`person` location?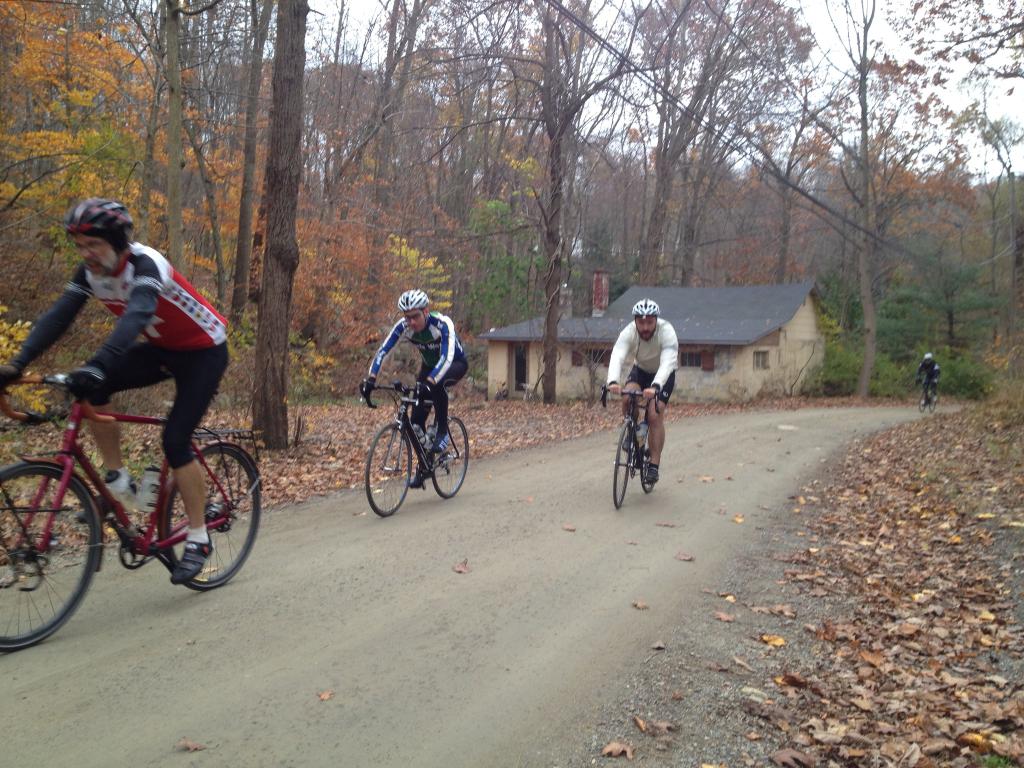
<bbox>919, 352, 939, 406</bbox>
